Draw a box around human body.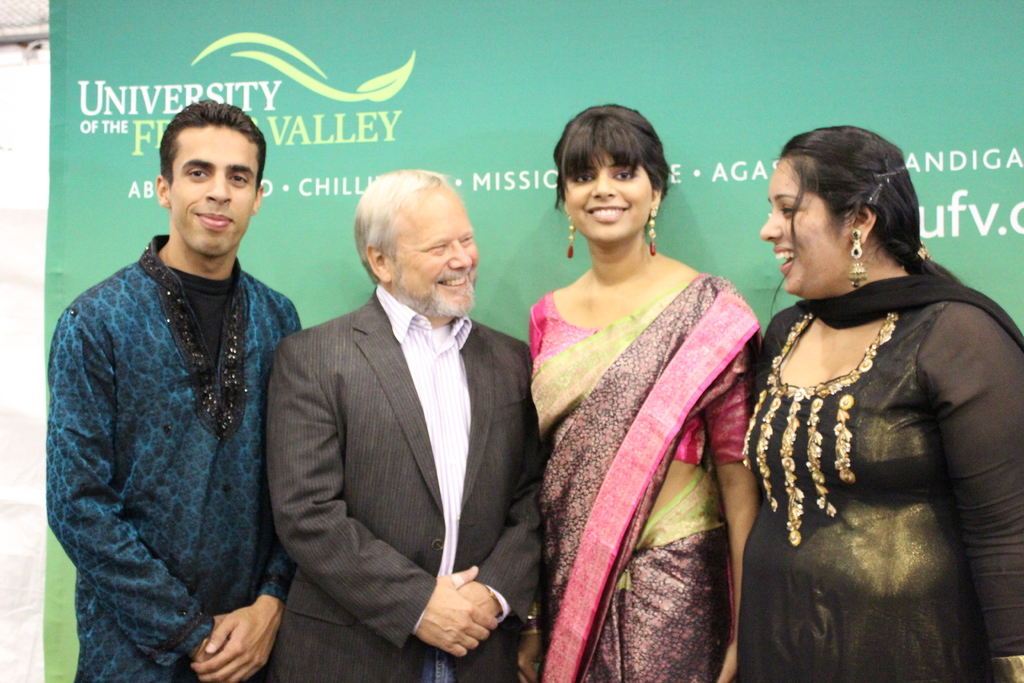
{"x1": 737, "y1": 124, "x2": 1021, "y2": 682}.
